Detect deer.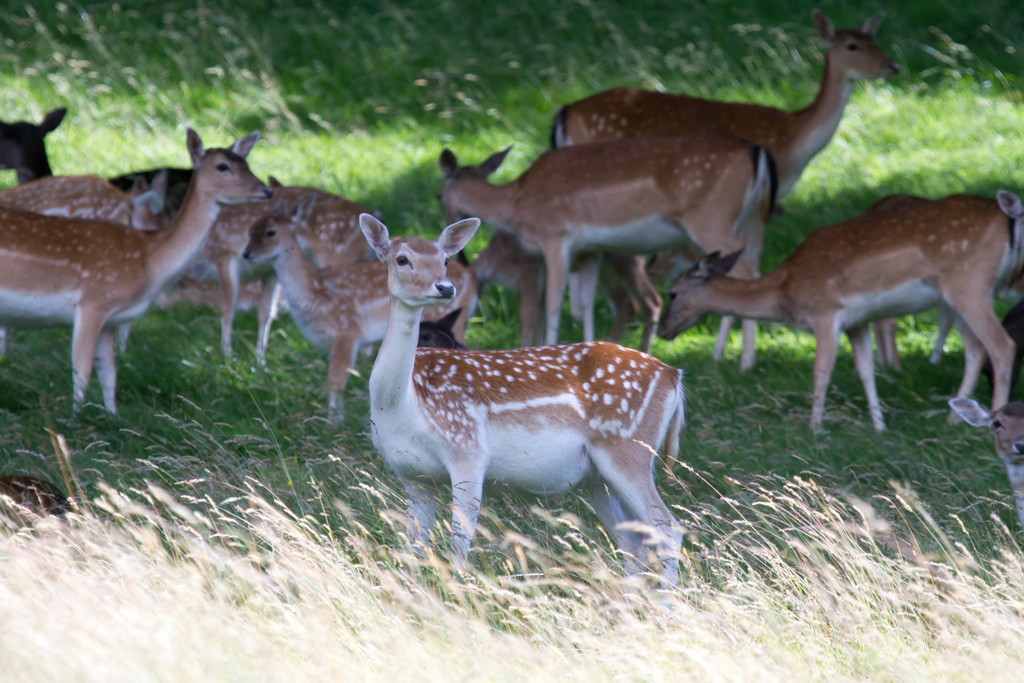
Detected at <bbox>238, 176, 479, 432</bbox>.
